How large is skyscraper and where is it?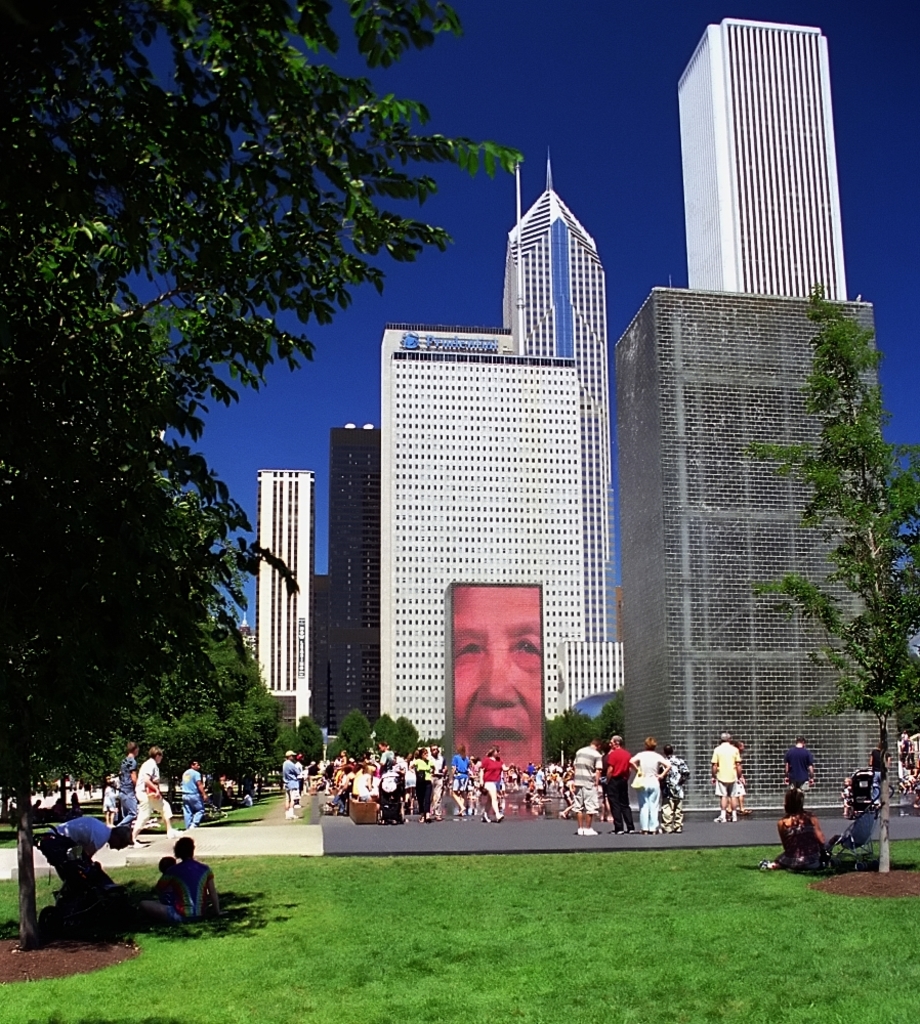
Bounding box: box=[311, 417, 375, 736].
